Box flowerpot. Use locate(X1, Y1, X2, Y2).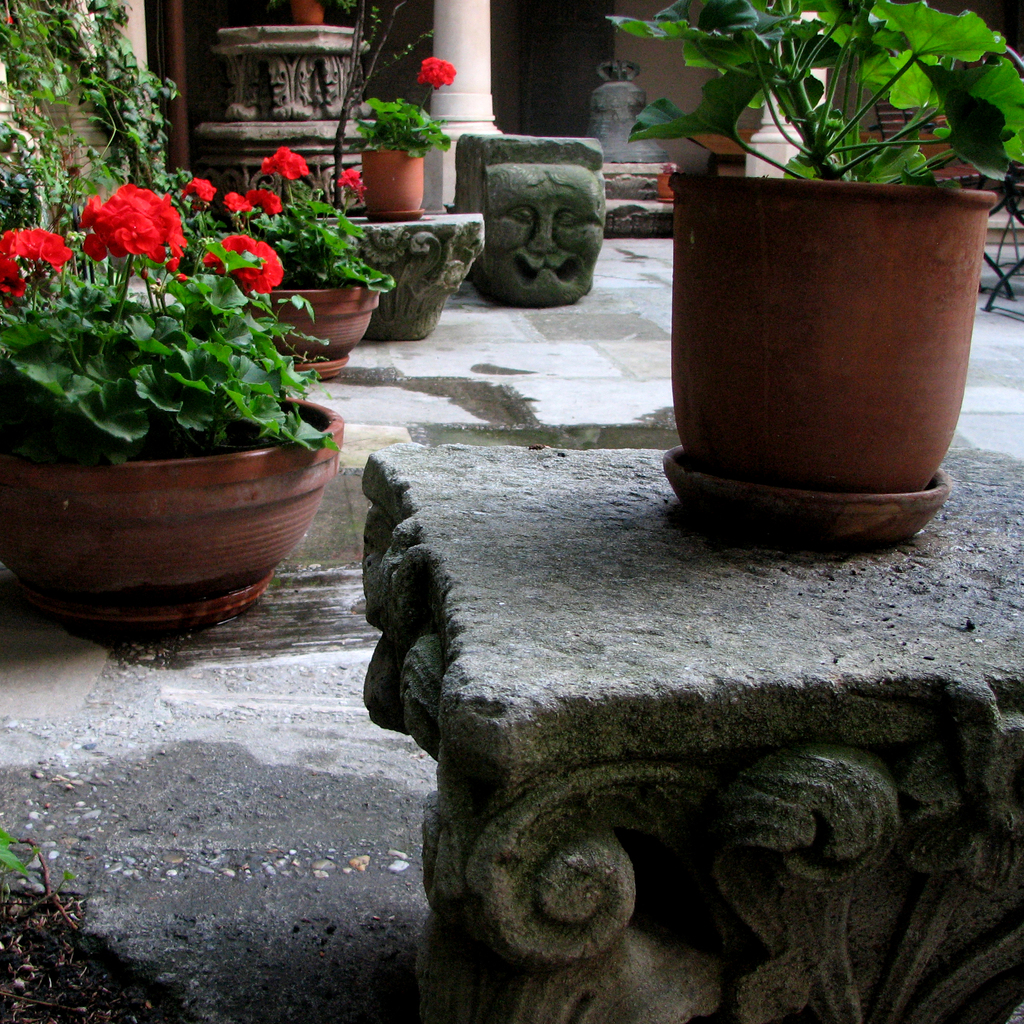
locate(270, 0, 326, 25).
